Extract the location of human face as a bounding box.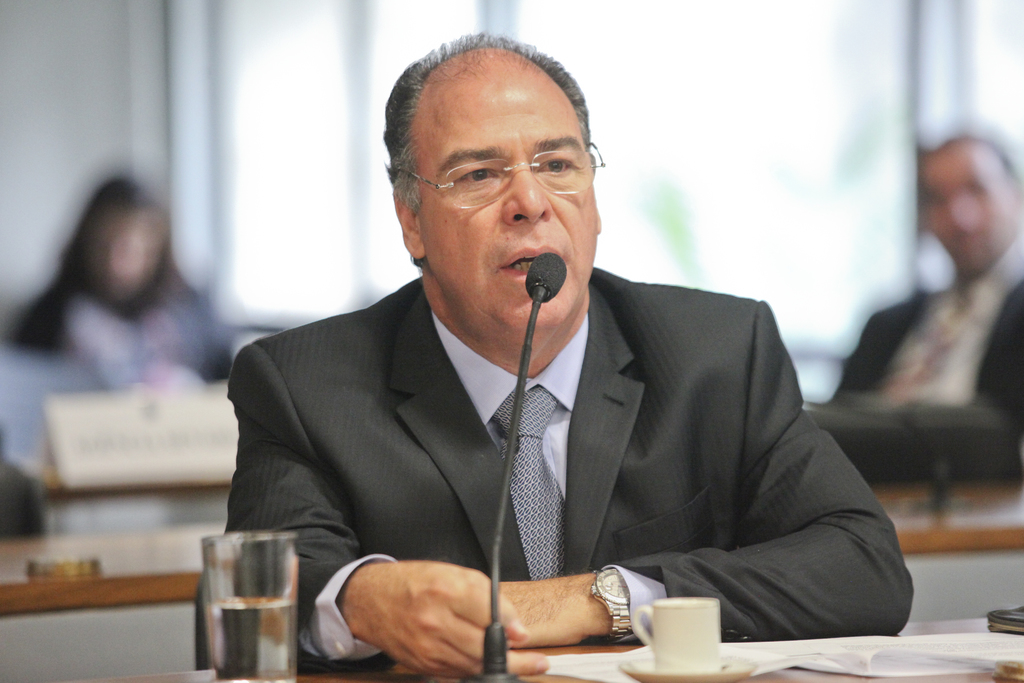
locate(415, 60, 596, 330).
